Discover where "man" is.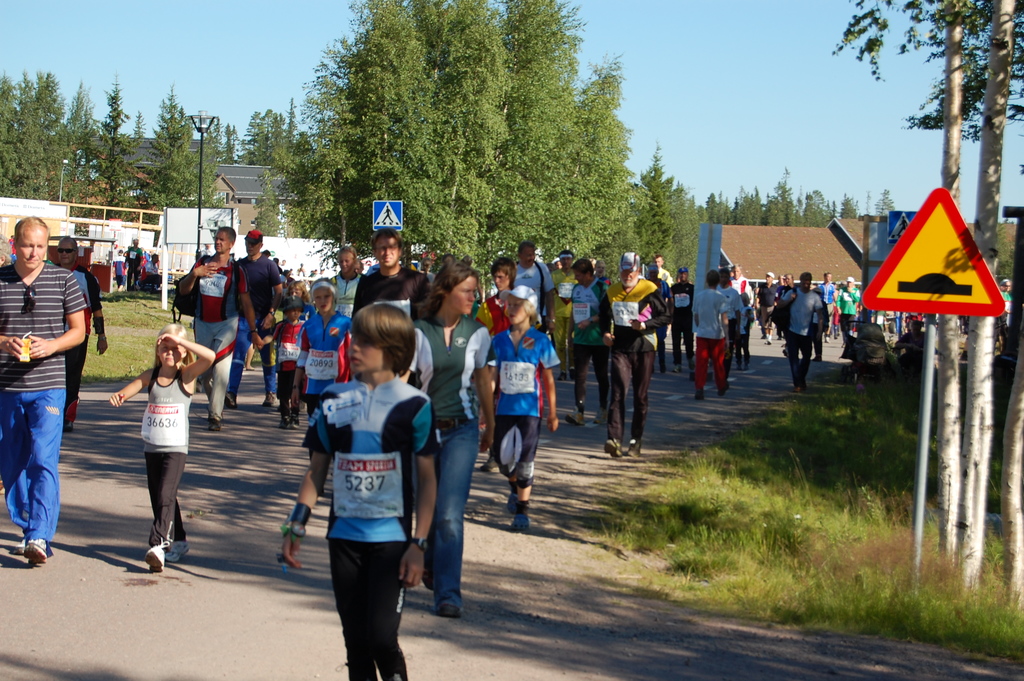
Discovered at <region>514, 239, 556, 331</region>.
